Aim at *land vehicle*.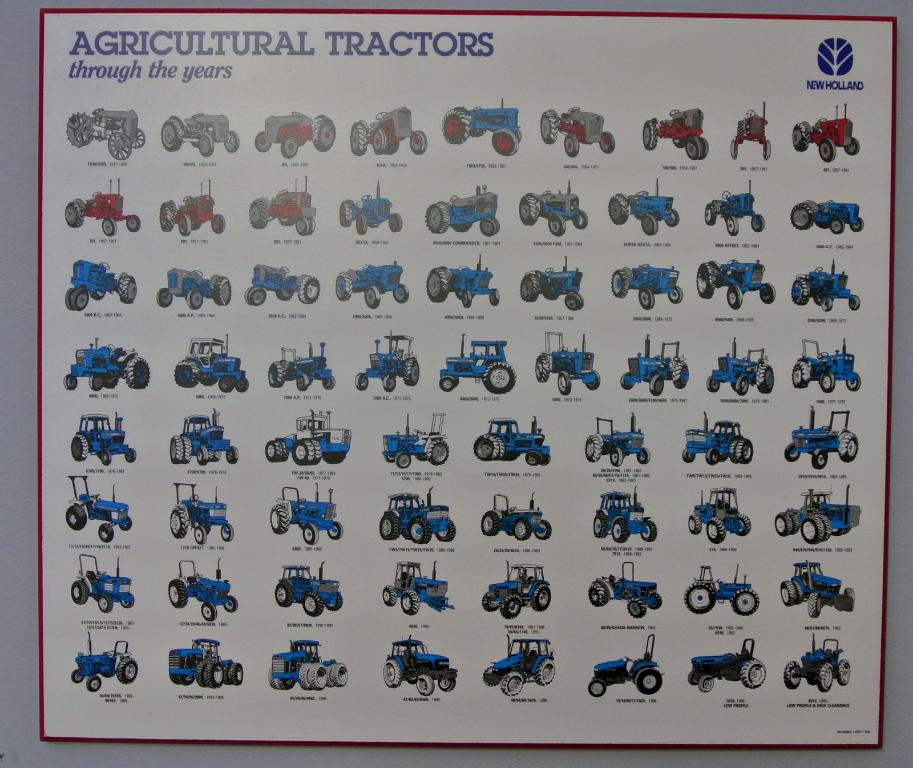
Aimed at {"x1": 583, "y1": 415, "x2": 652, "y2": 467}.
